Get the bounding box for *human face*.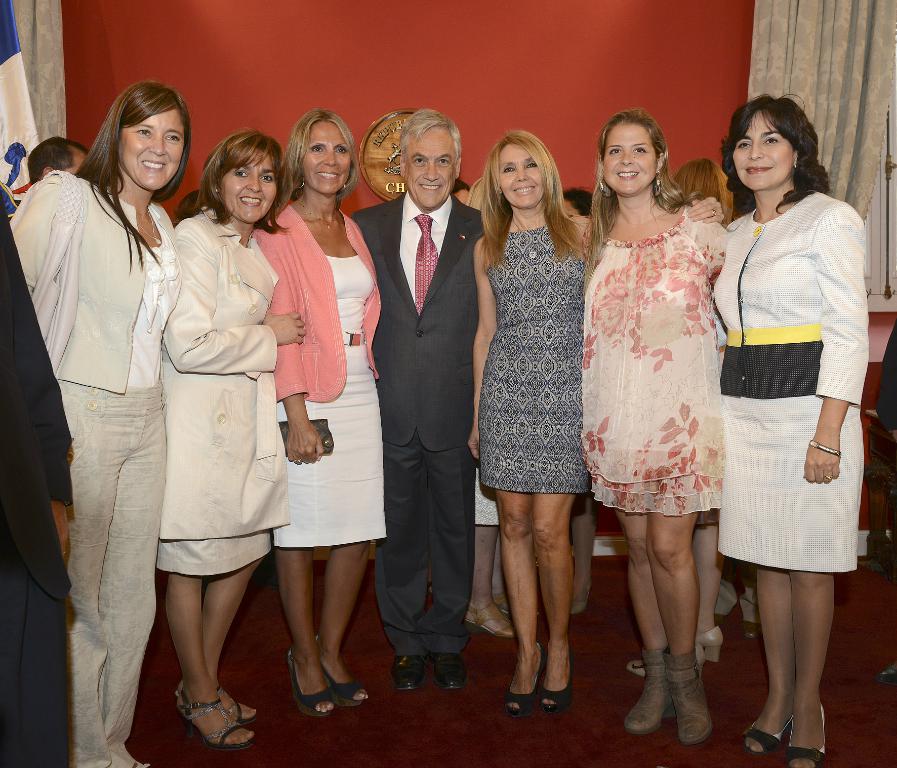
{"x1": 734, "y1": 115, "x2": 799, "y2": 190}.
